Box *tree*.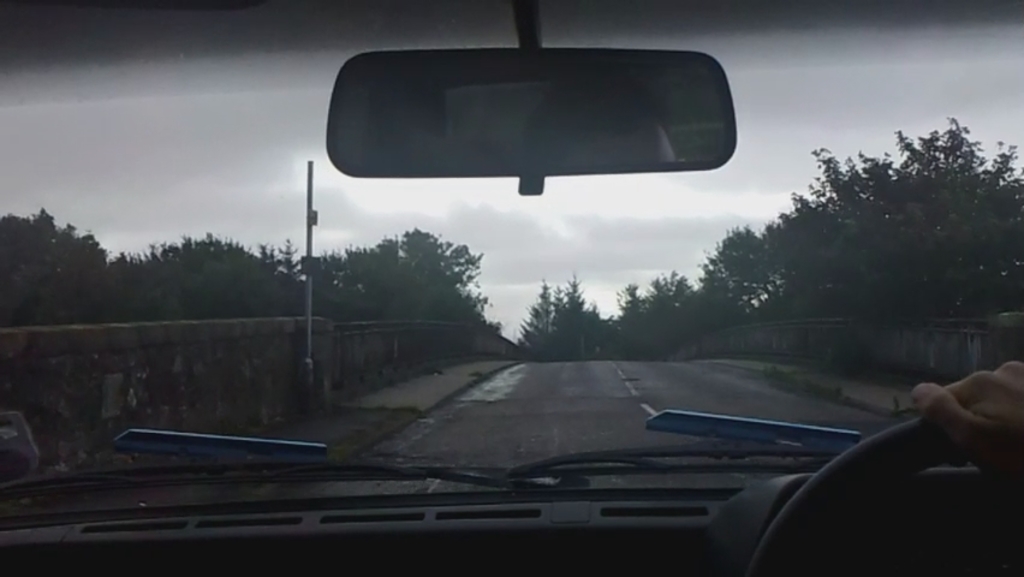
[left=513, top=276, right=663, bottom=353].
